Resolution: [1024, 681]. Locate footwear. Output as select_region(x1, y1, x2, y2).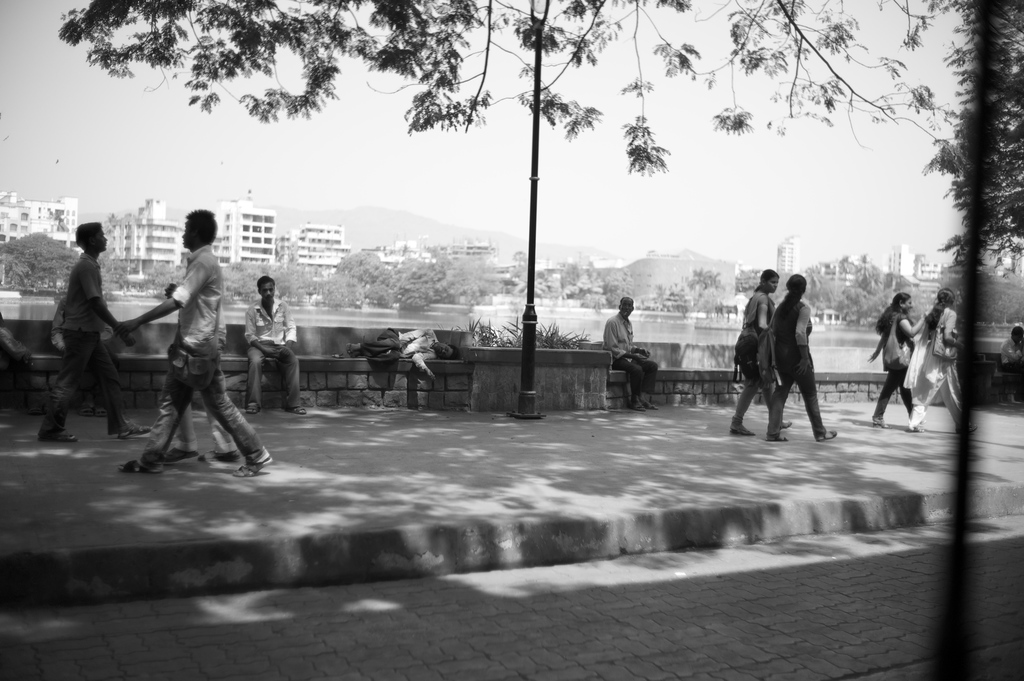
select_region(628, 405, 646, 413).
